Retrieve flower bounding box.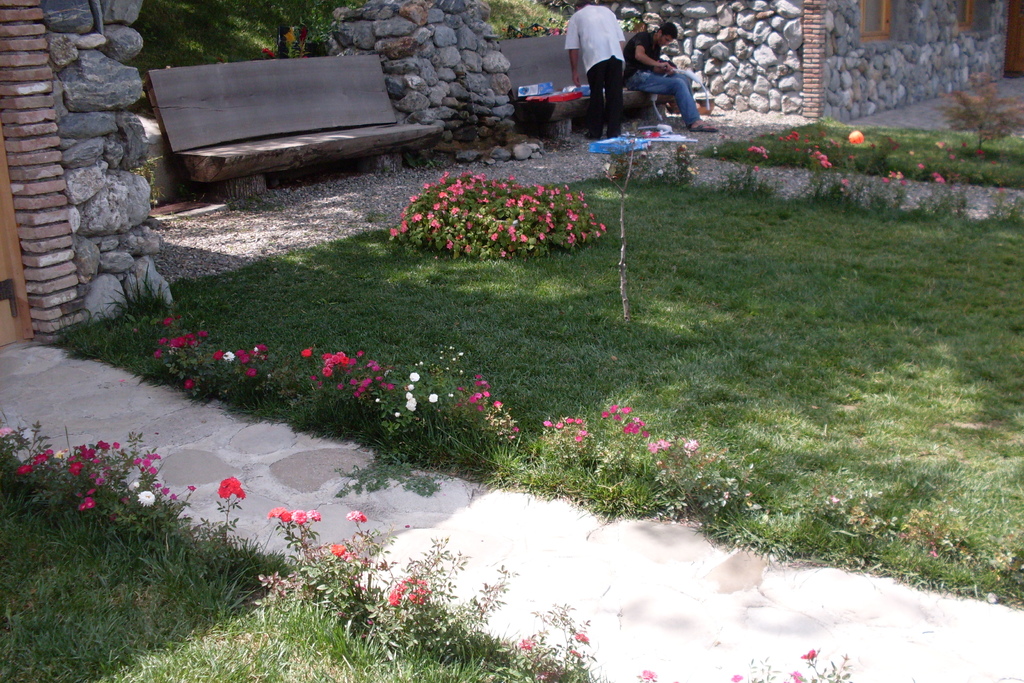
Bounding box: locate(744, 143, 767, 163).
